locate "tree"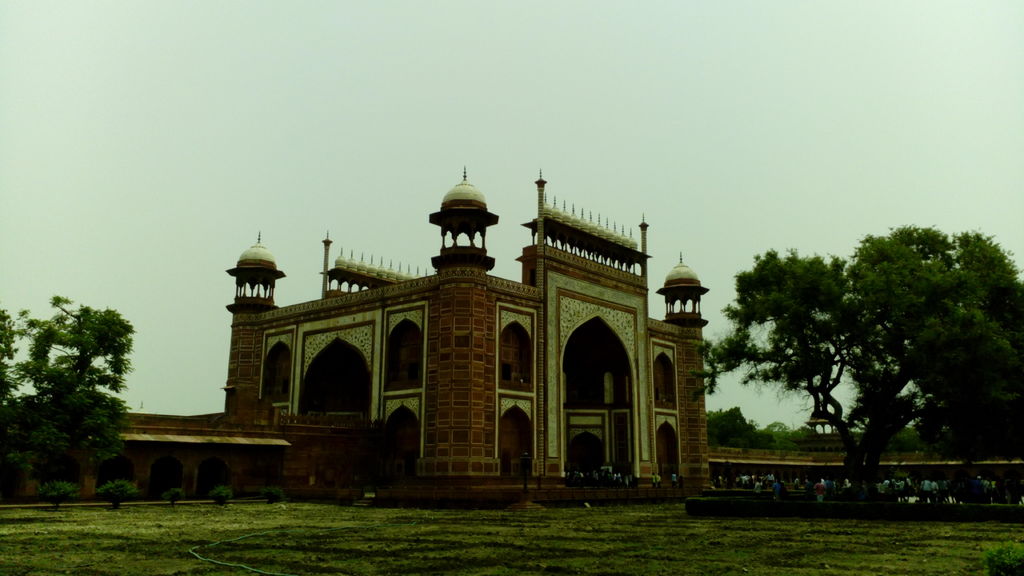
(left=0, top=292, right=140, bottom=497)
